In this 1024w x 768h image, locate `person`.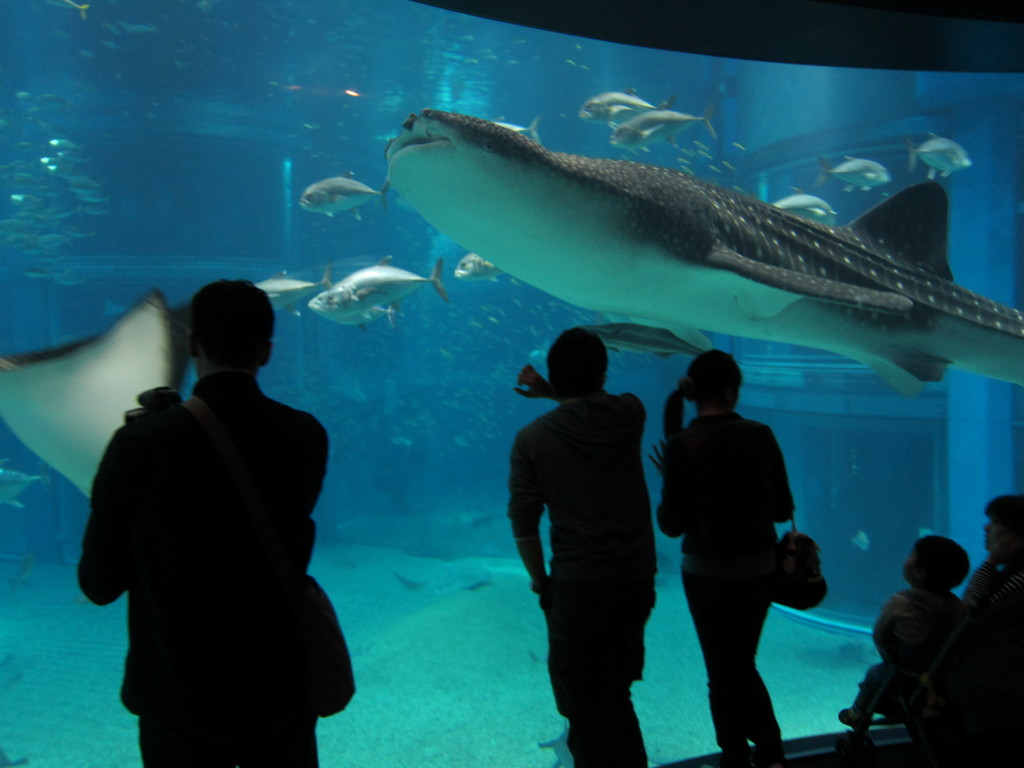
Bounding box: select_region(72, 276, 335, 758).
